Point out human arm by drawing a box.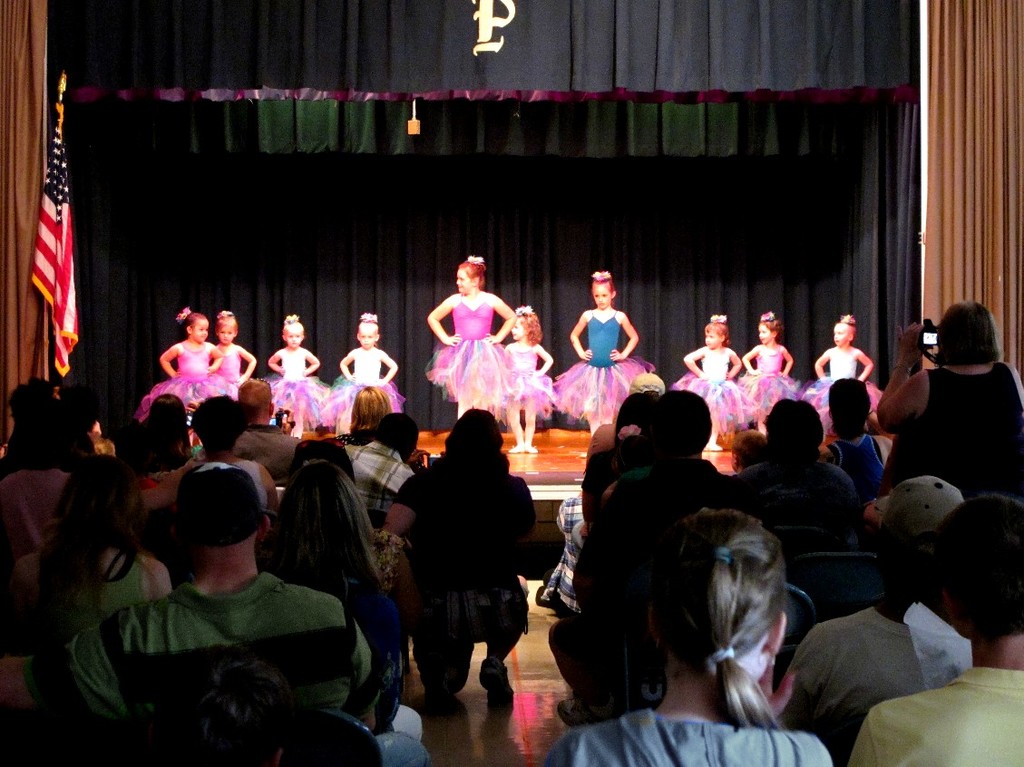
[210, 339, 226, 373].
